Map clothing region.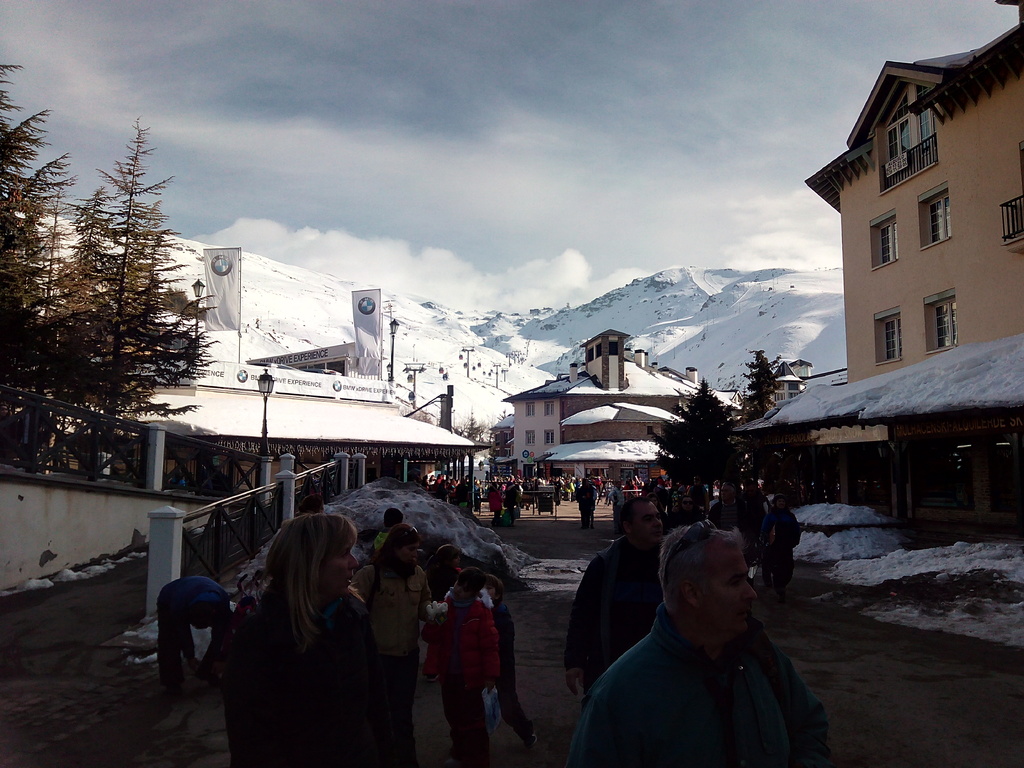
Mapped to x1=758 y1=504 x2=803 y2=589.
